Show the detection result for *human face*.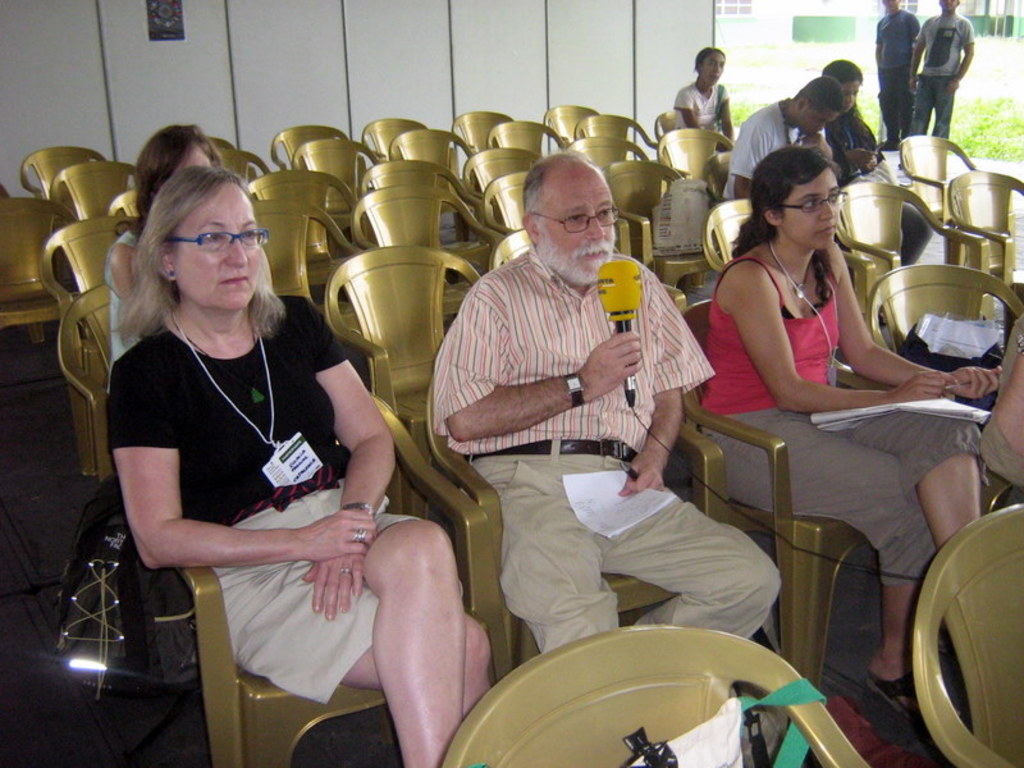
788:168:840:253.
